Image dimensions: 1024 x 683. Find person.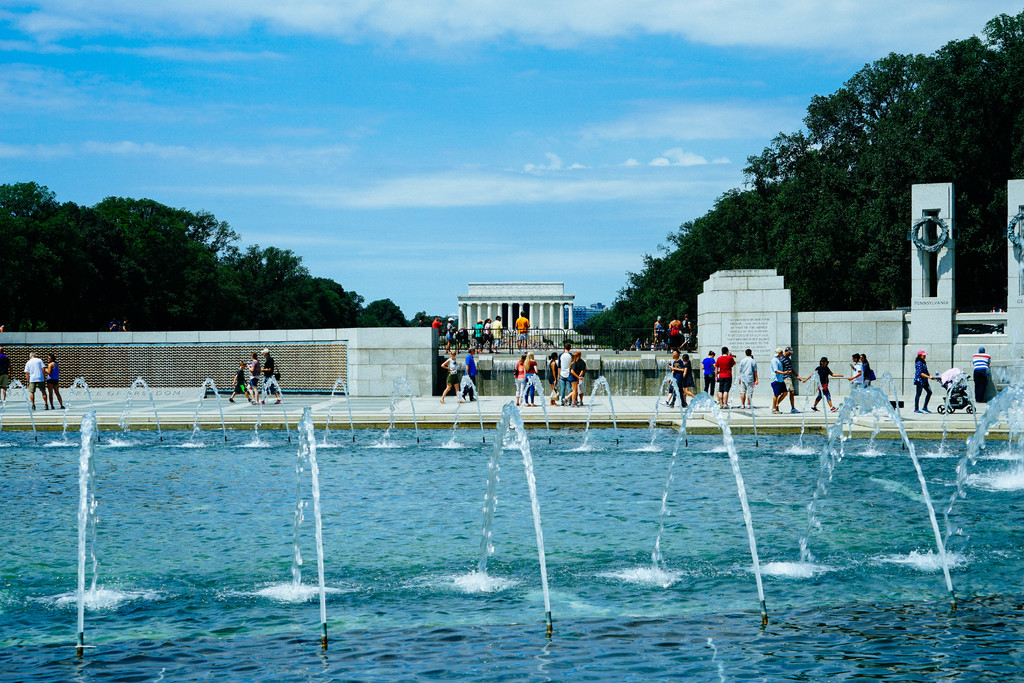
<box>914,352,938,415</box>.
